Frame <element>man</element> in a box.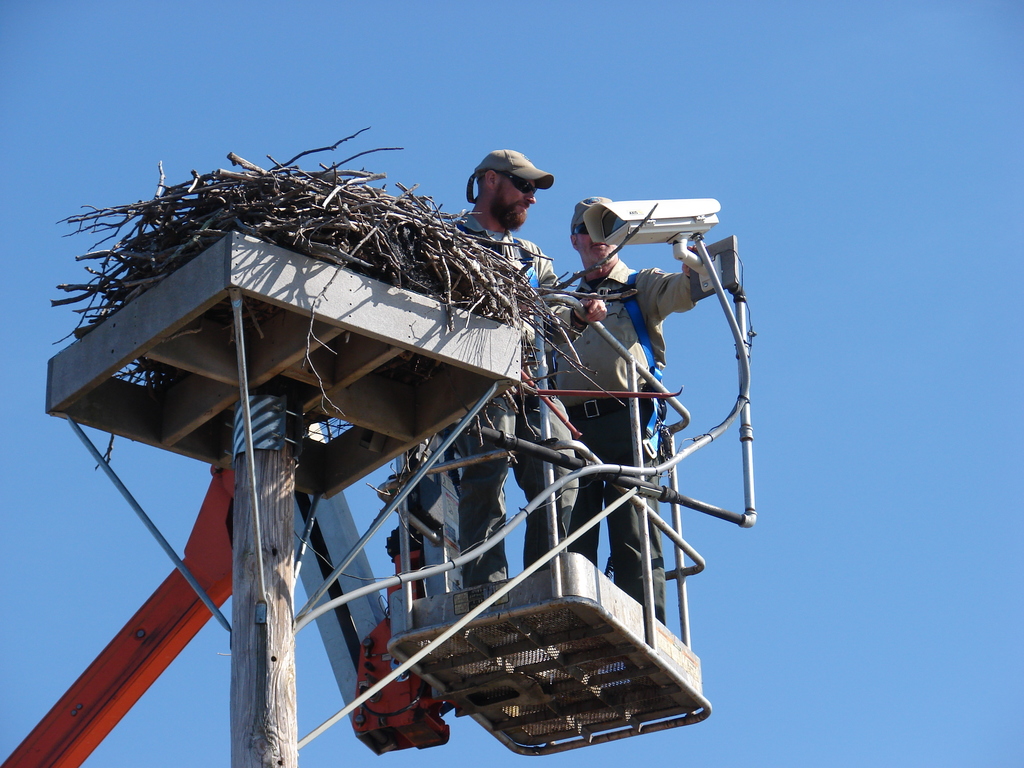
region(452, 149, 607, 587).
